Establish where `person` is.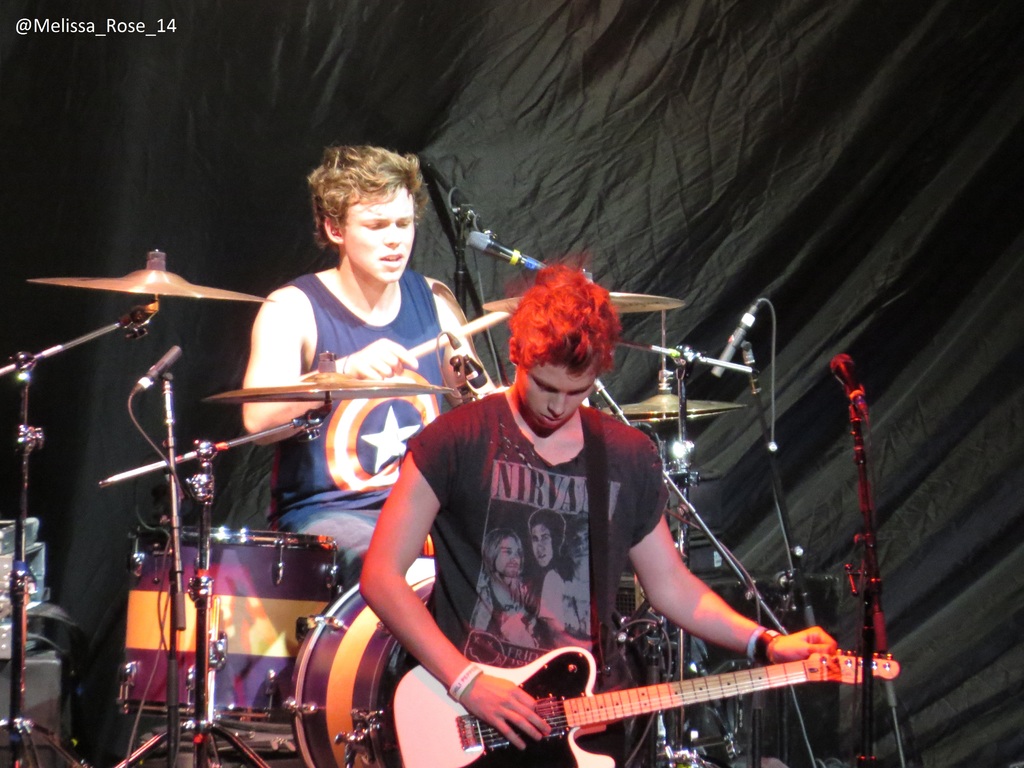
Established at detection(359, 254, 839, 767).
